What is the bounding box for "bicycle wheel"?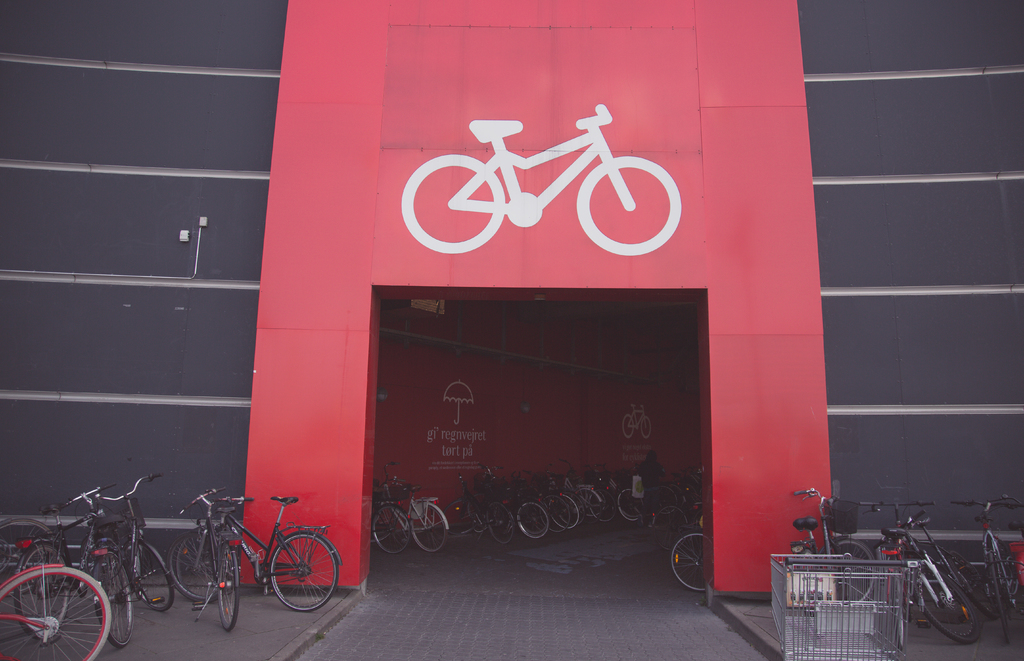
177:527:227:603.
